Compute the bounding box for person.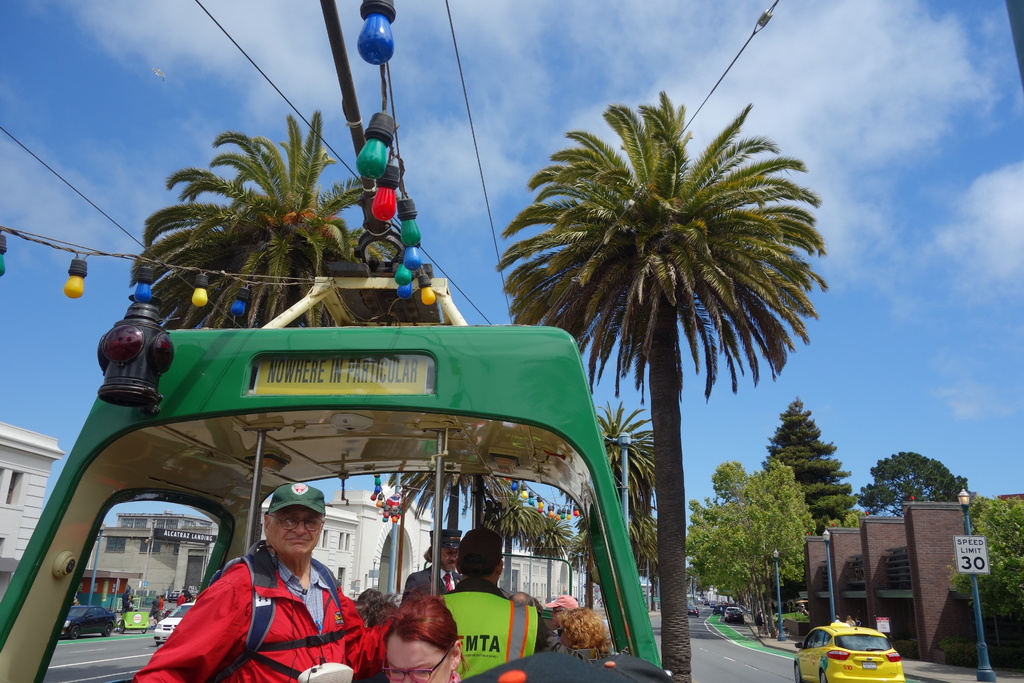
547/595/576/623.
